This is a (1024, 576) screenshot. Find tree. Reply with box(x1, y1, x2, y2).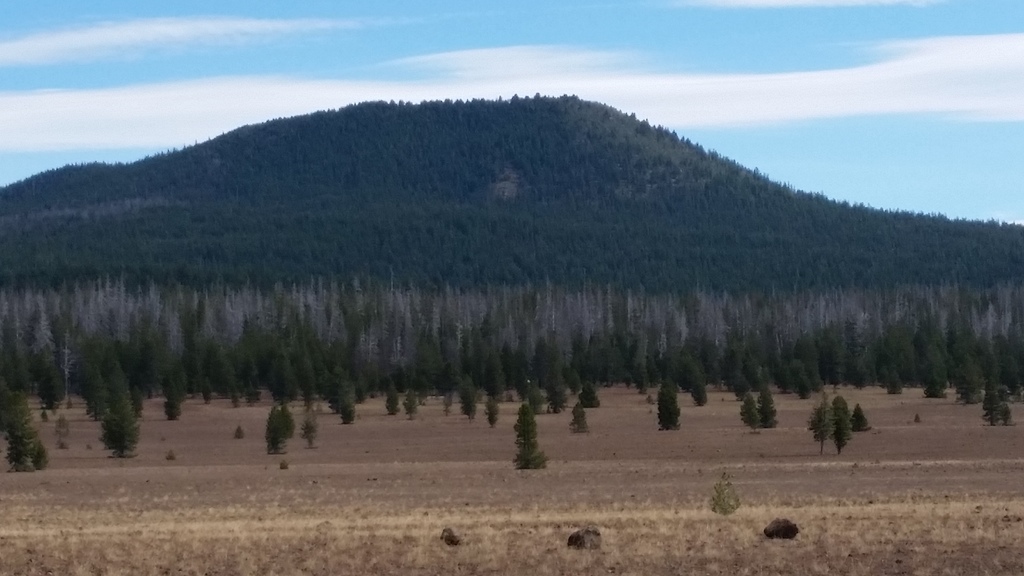
box(484, 386, 506, 437).
